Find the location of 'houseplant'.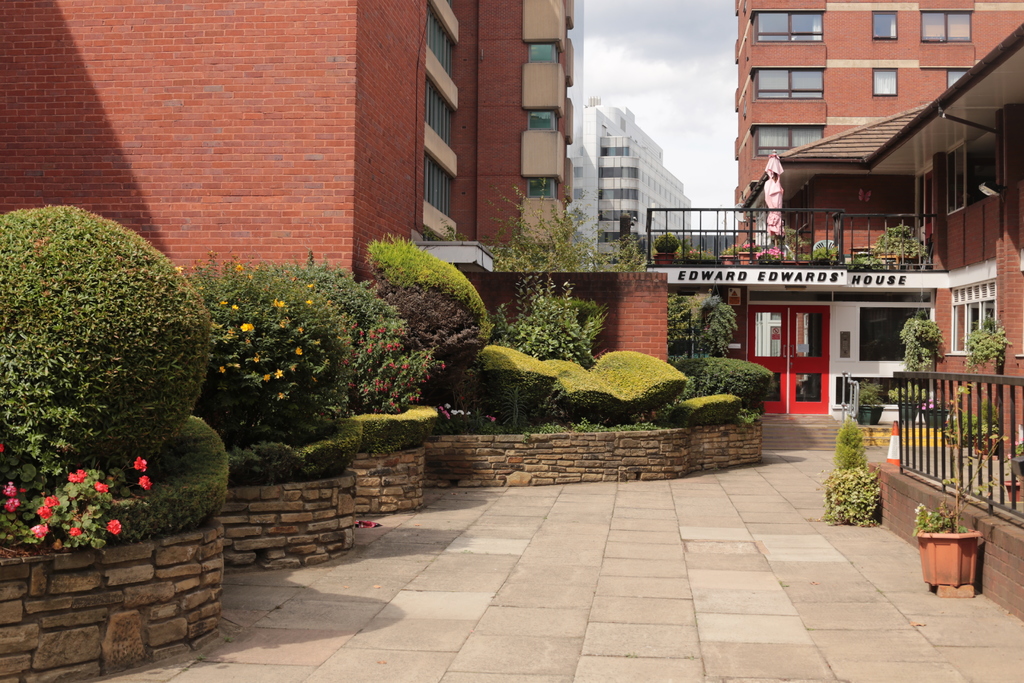
Location: 955:401:1015:457.
